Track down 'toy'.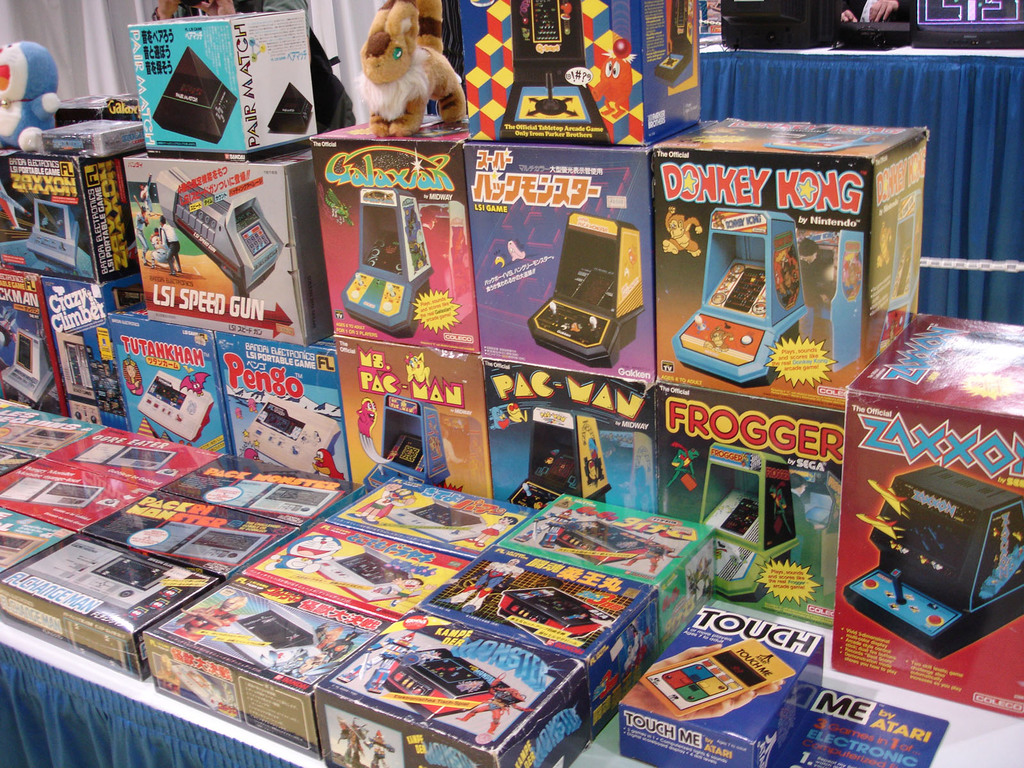
Tracked to left=337, top=629, right=412, bottom=692.
